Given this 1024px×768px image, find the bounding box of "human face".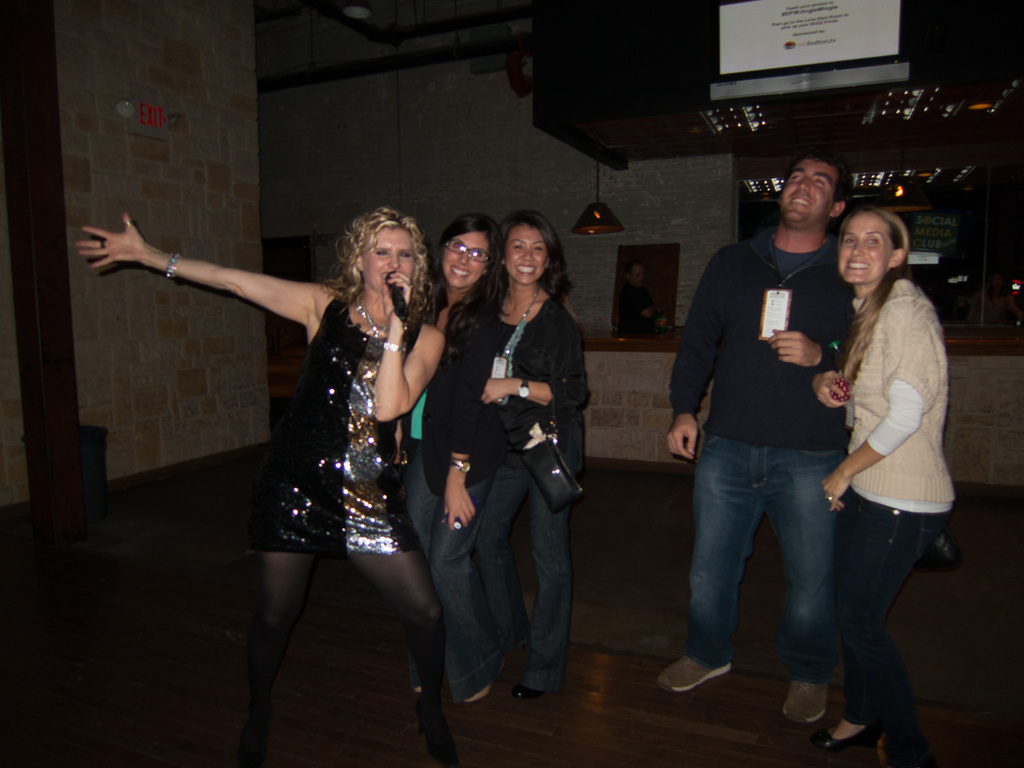
x1=782, y1=161, x2=835, y2=224.
